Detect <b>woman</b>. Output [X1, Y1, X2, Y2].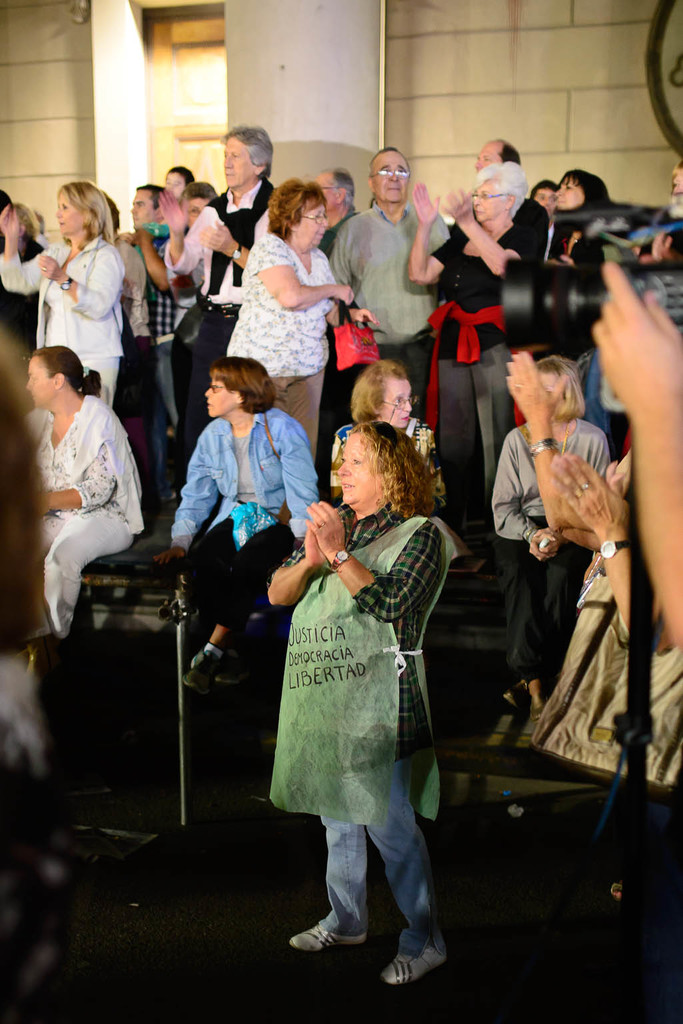
[21, 335, 137, 636].
